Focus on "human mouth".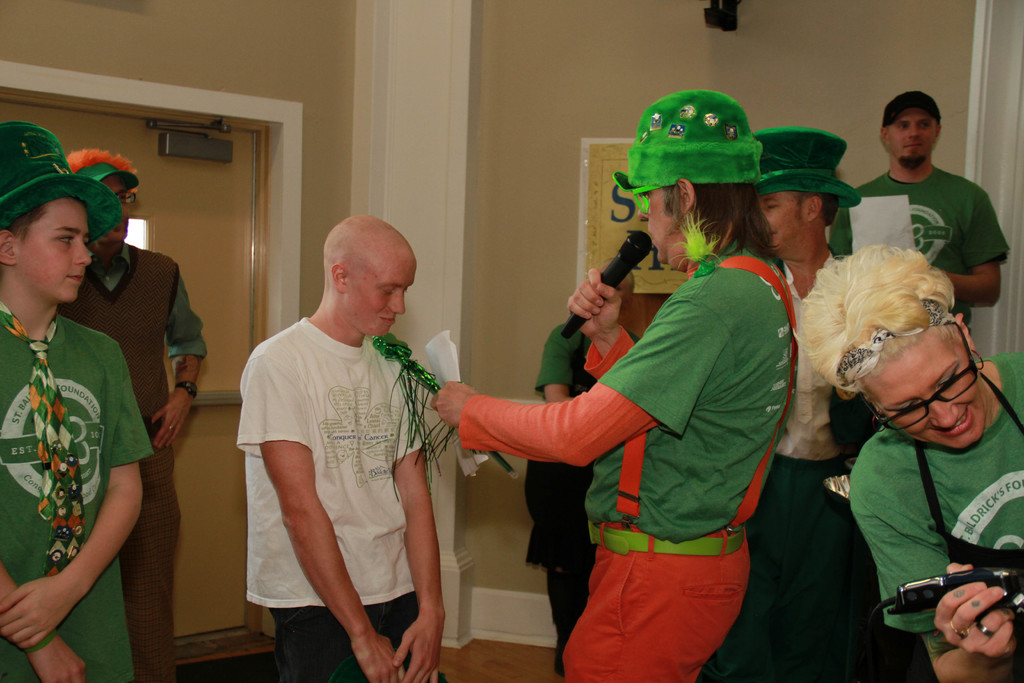
Focused at detection(936, 405, 973, 441).
